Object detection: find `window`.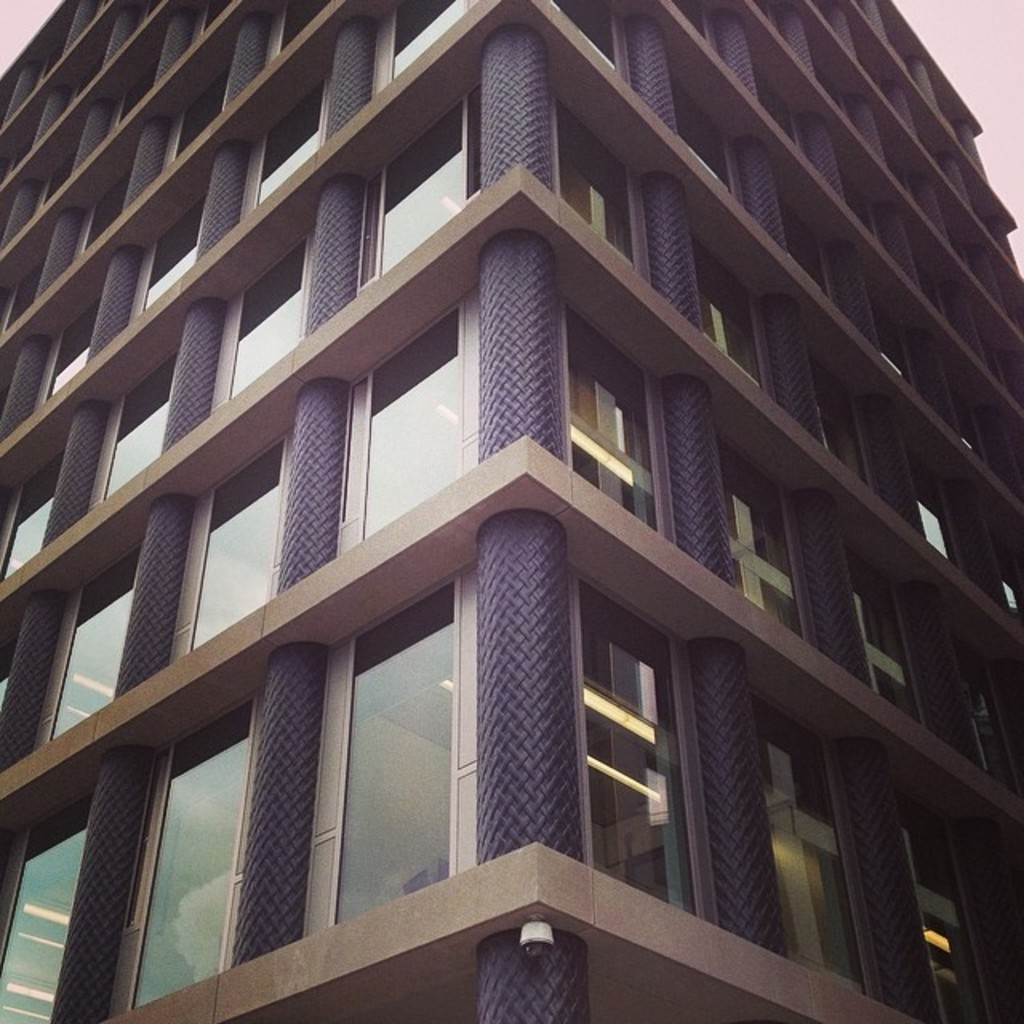
[818,363,874,491].
